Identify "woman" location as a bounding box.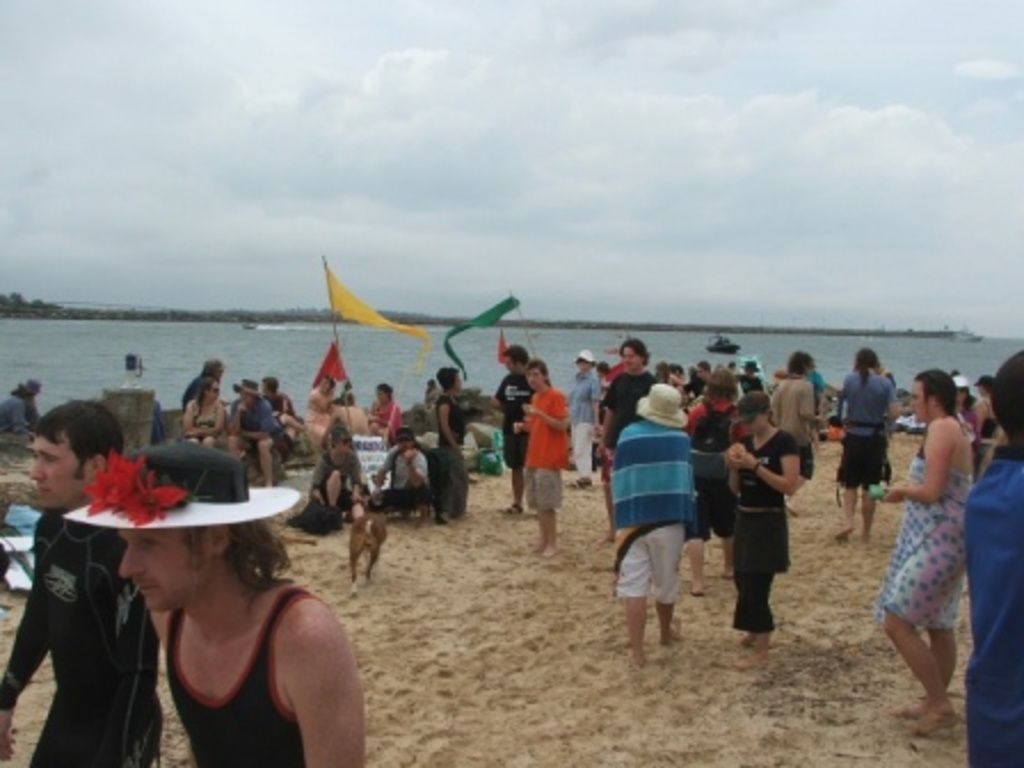
l=725, t=391, r=793, b=667.
